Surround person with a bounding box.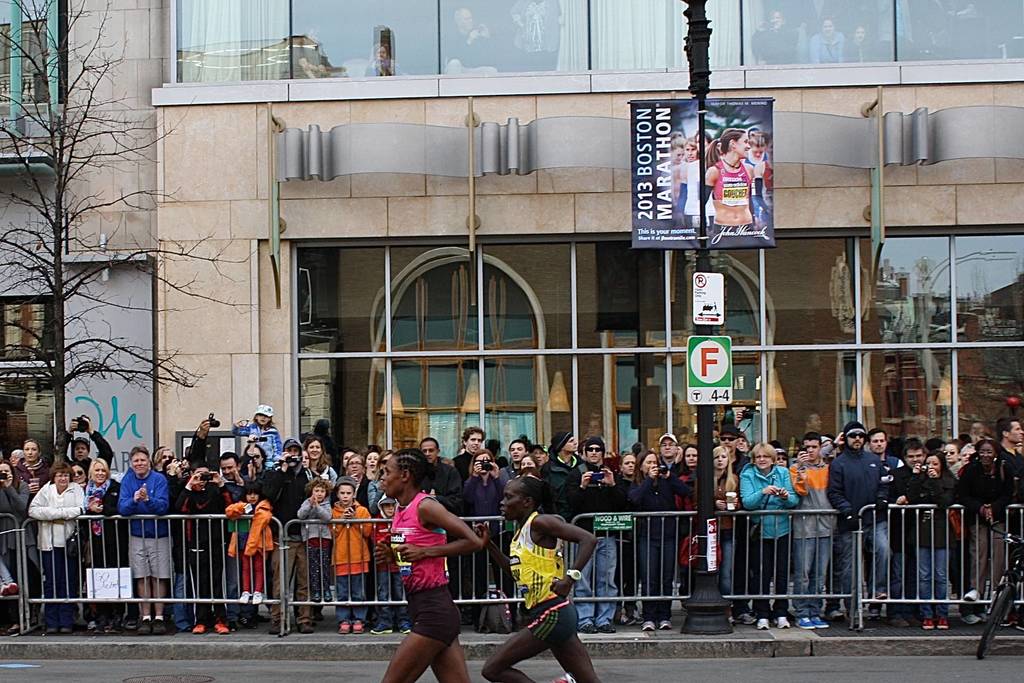
[567,433,634,645].
